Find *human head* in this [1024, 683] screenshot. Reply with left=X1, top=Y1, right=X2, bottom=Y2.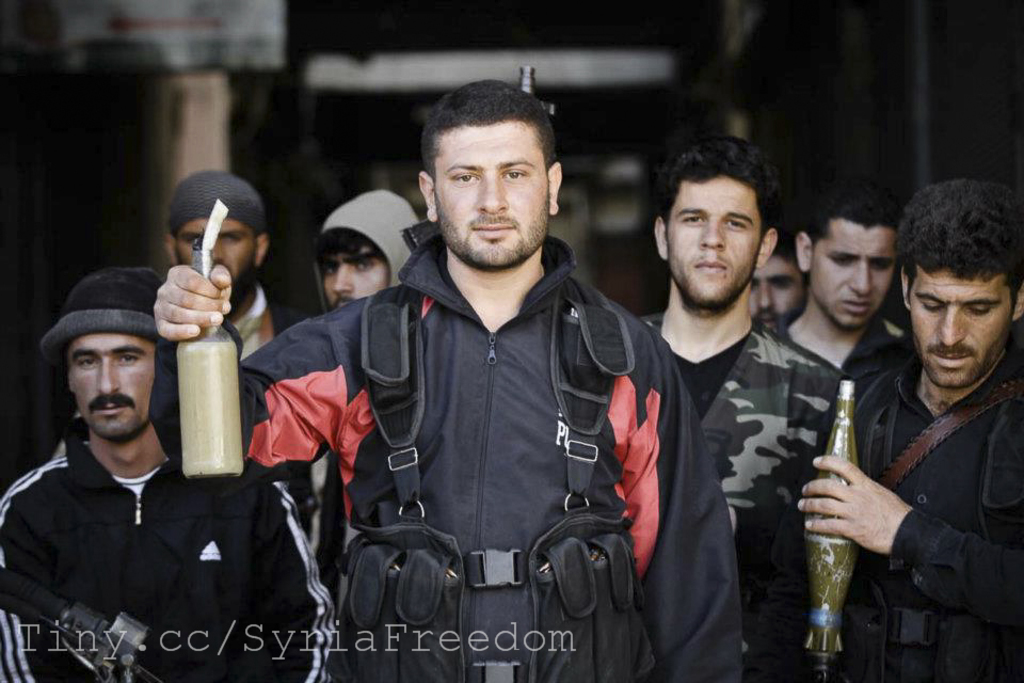
left=311, top=187, right=423, bottom=313.
